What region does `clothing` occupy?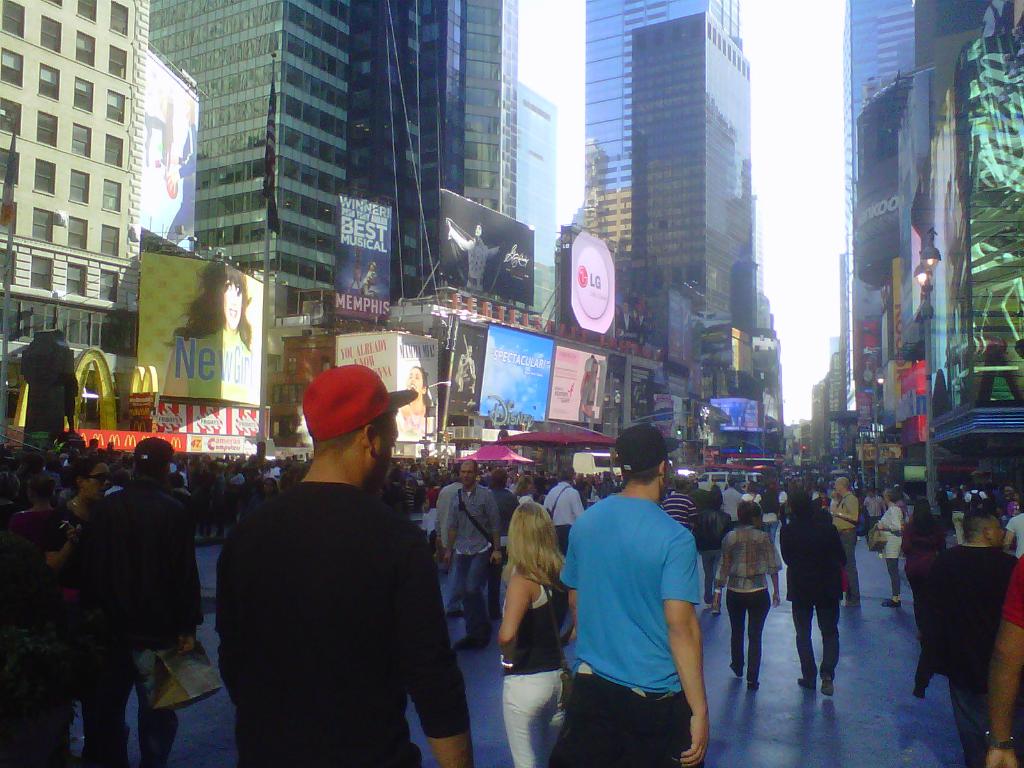
bbox(722, 492, 737, 519).
